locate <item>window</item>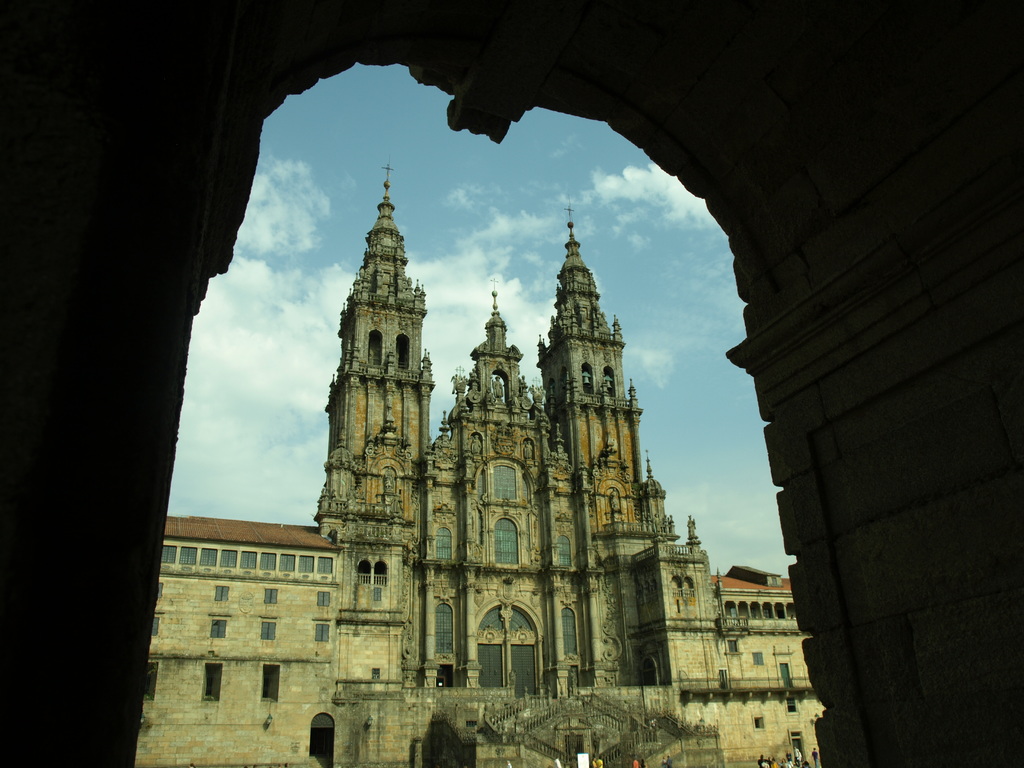
(x1=753, y1=716, x2=766, y2=732)
